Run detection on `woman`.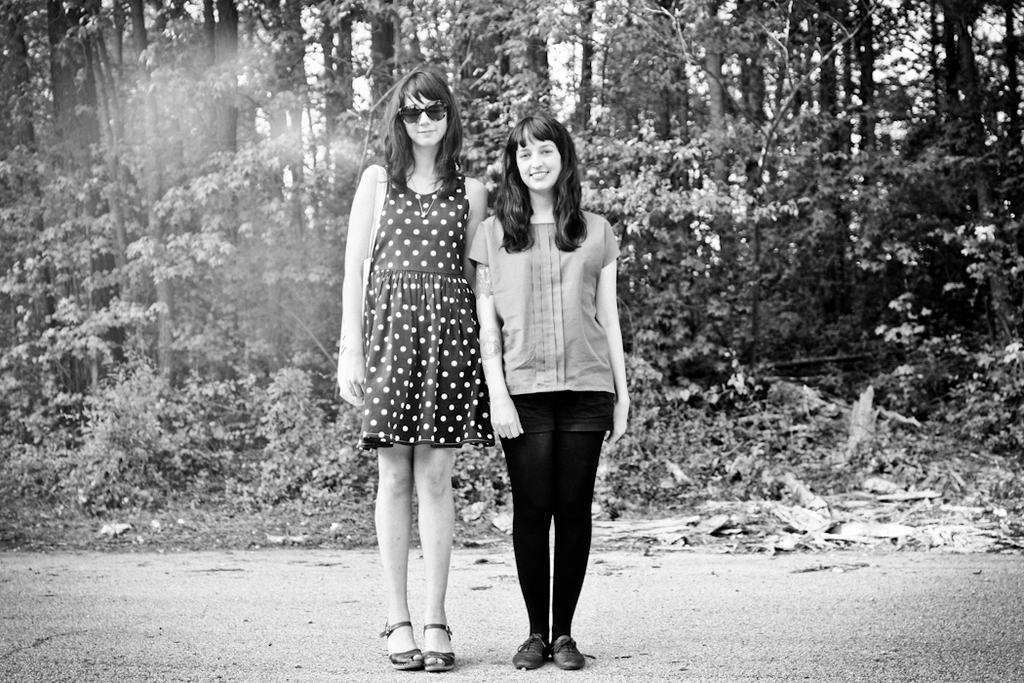
Result: (331,67,488,672).
